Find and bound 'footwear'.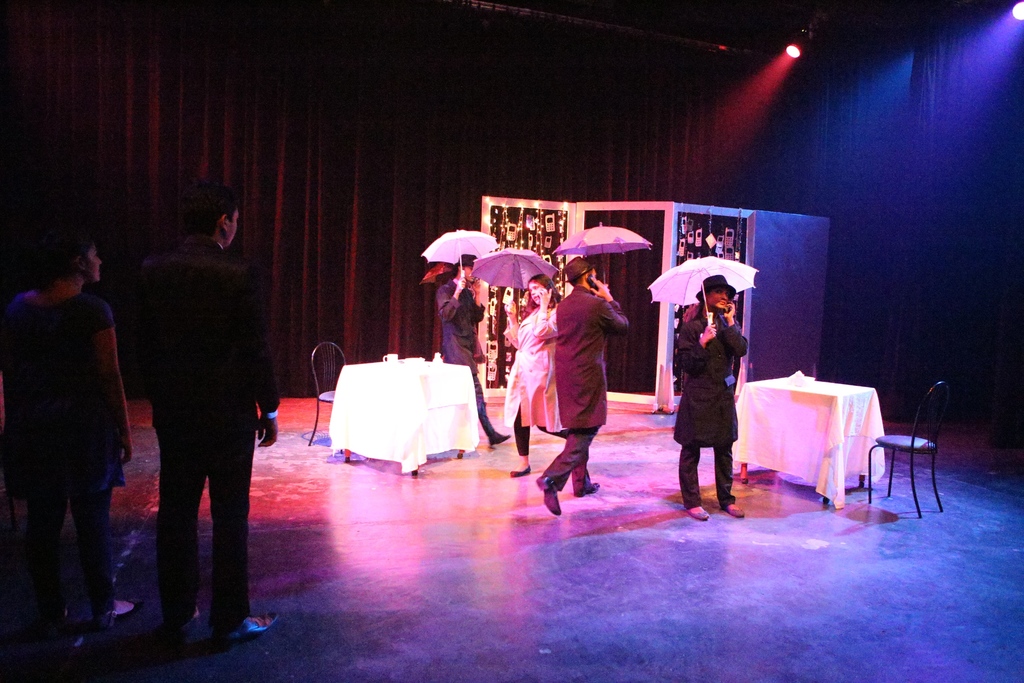
Bound: 688, 506, 710, 523.
